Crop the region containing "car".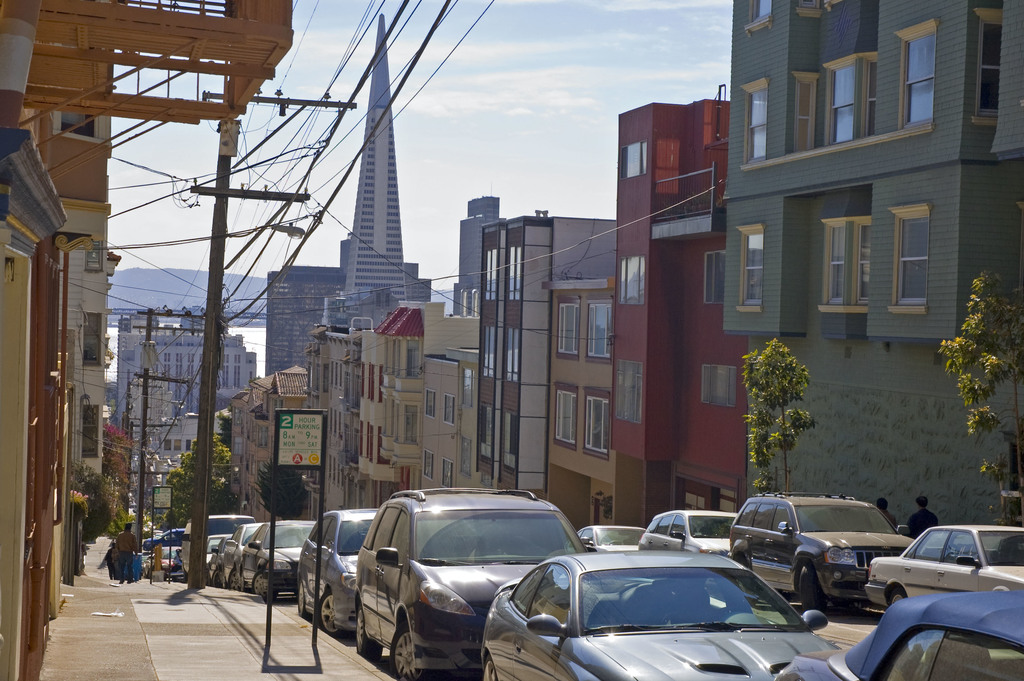
Crop region: rect(164, 542, 182, 575).
